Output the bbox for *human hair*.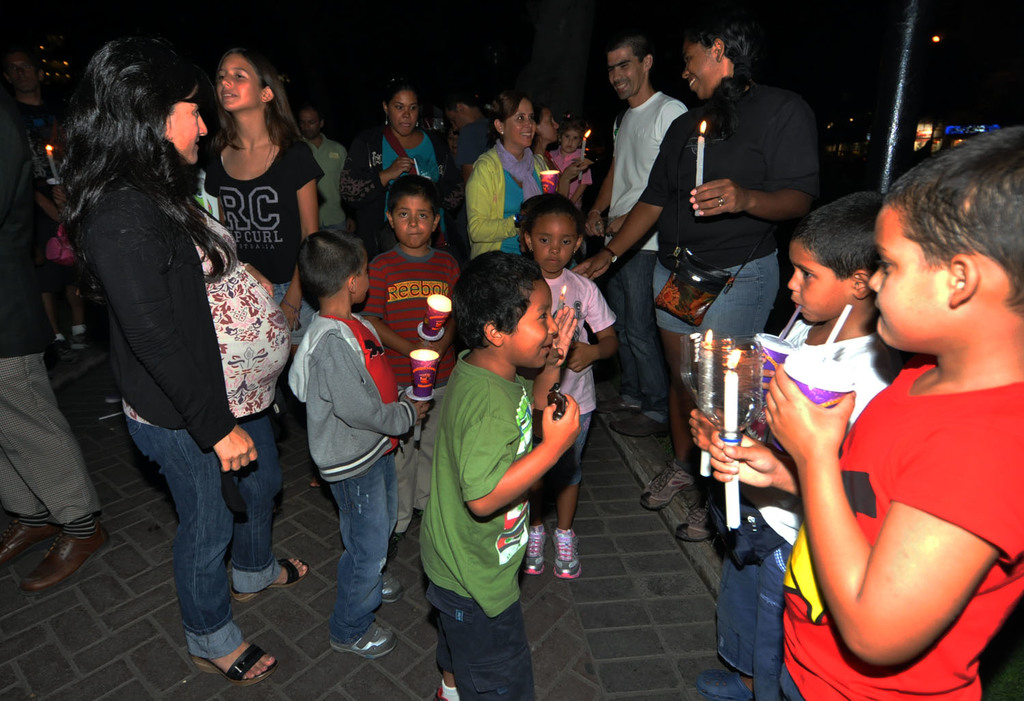
{"left": 289, "top": 105, "right": 324, "bottom": 125}.
